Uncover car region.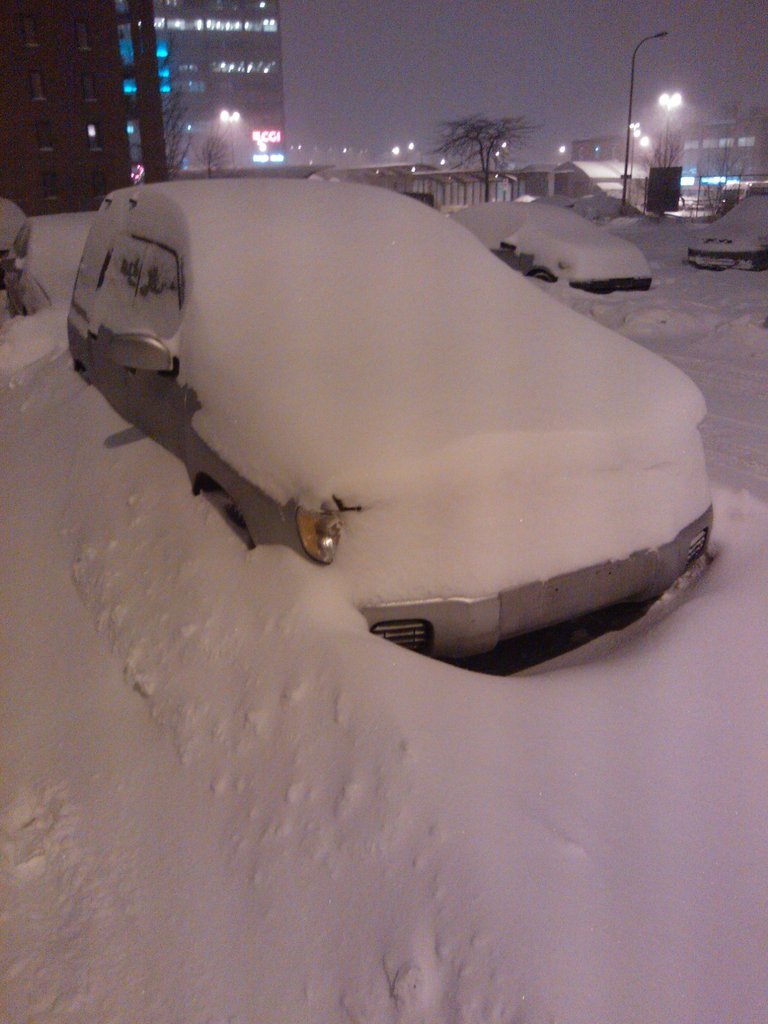
Uncovered: <region>442, 193, 656, 297</region>.
